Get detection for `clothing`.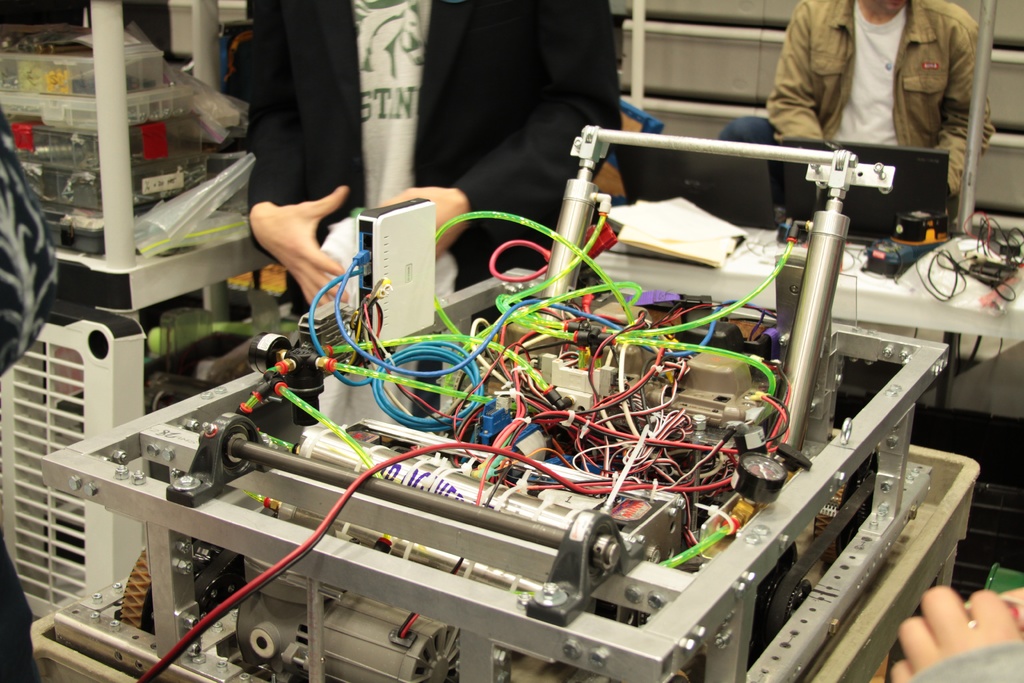
Detection: 248/0/623/329.
